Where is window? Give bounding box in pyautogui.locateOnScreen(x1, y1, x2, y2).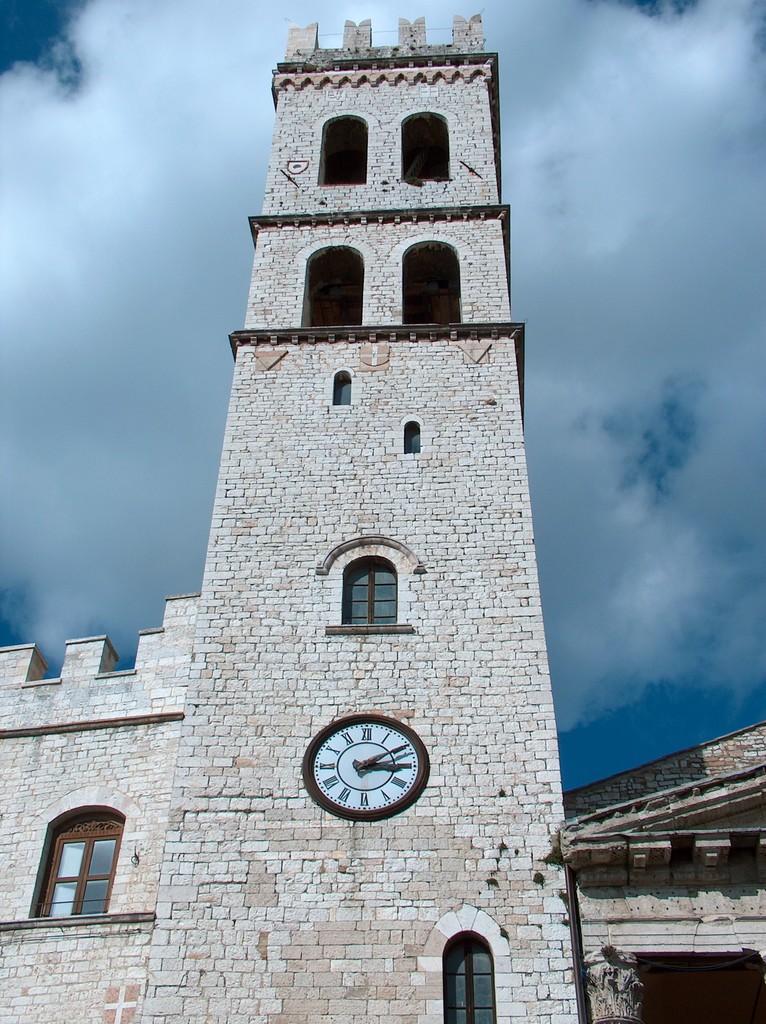
pyautogui.locateOnScreen(442, 459, 680, 1023).
